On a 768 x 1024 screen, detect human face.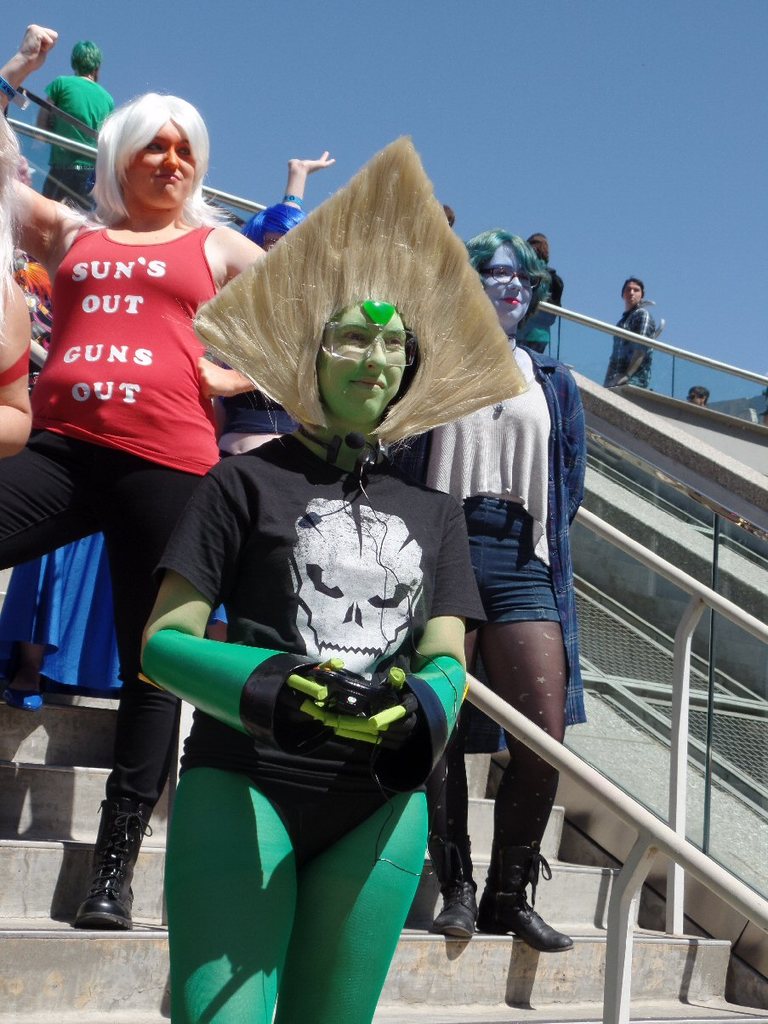
select_region(325, 305, 410, 424).
